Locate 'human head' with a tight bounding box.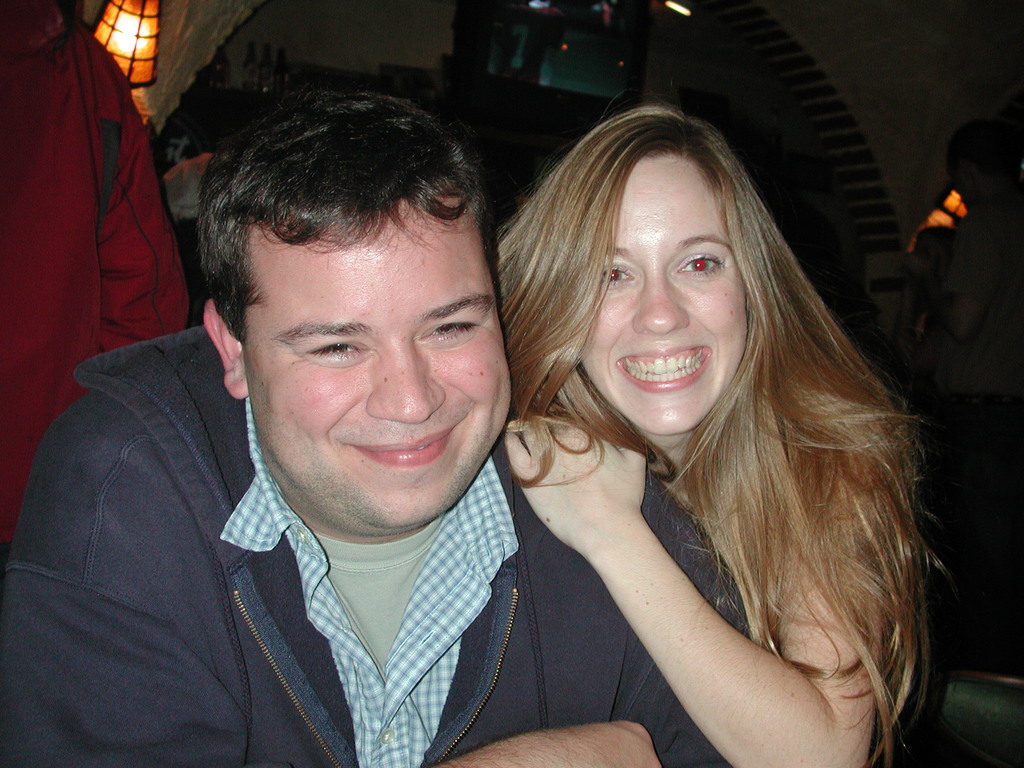
crop(509, 108, 784, 435).
